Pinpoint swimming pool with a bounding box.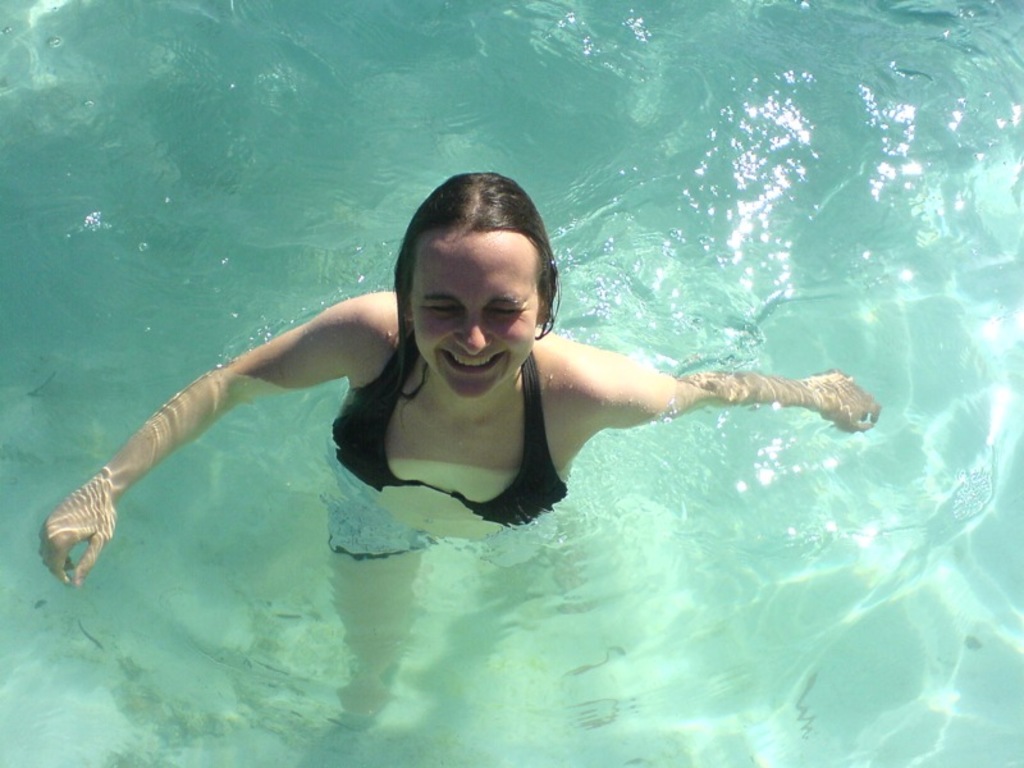
[left=0, top=0, right=1023, bottom=767].
